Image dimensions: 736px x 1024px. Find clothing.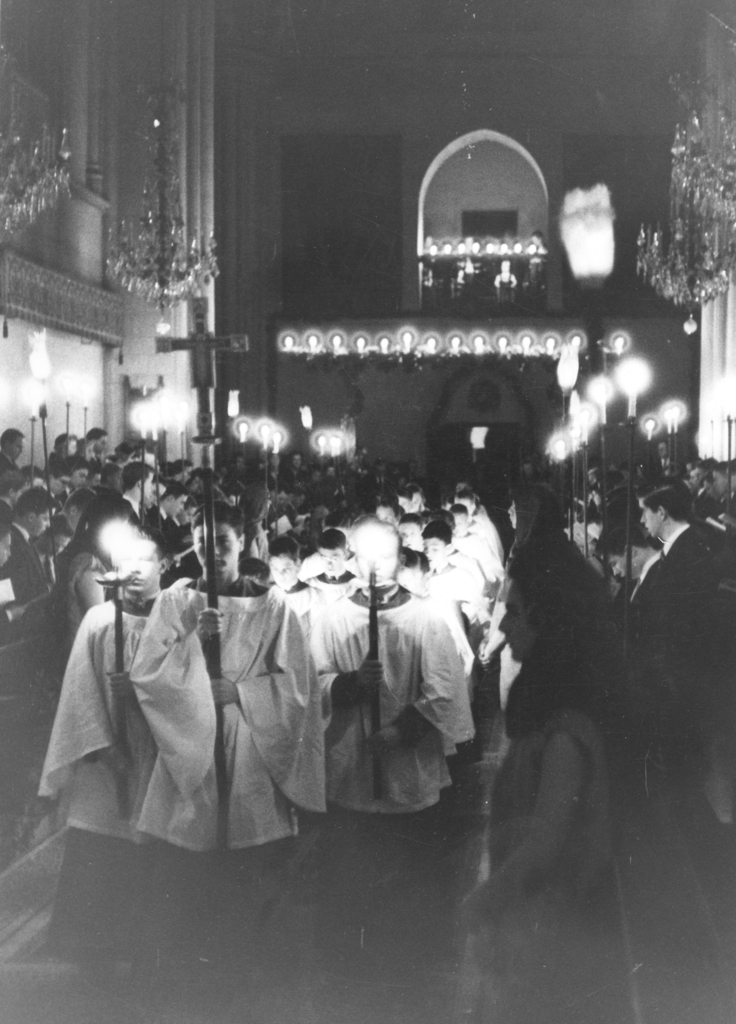
box(31, 591, 218, 983).
